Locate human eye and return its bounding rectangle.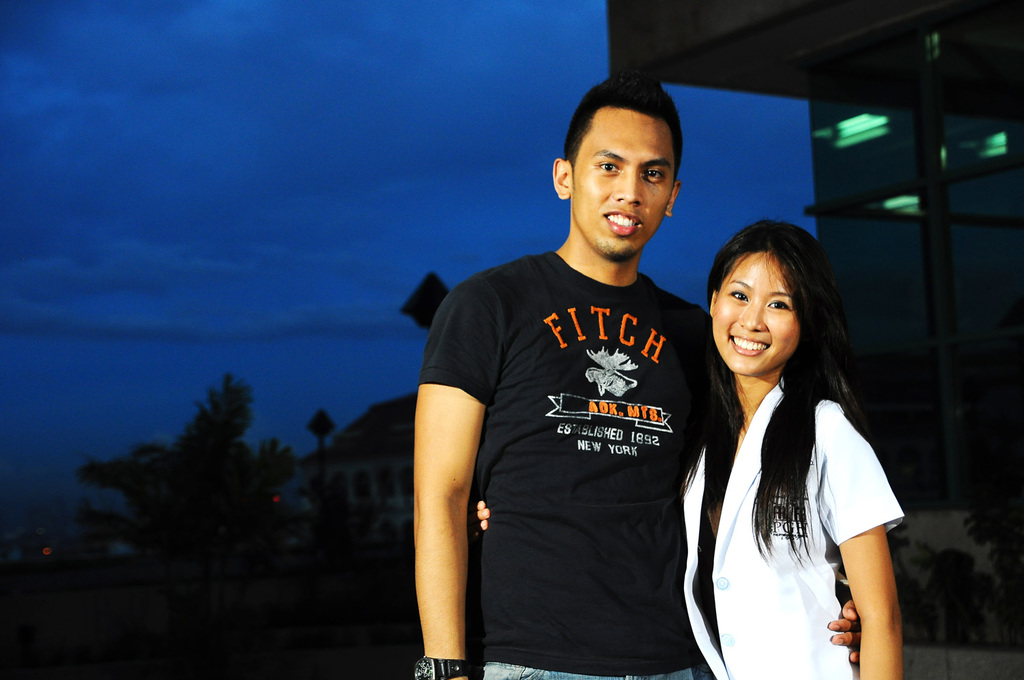
l=646, t=165, r=668, b=182.
